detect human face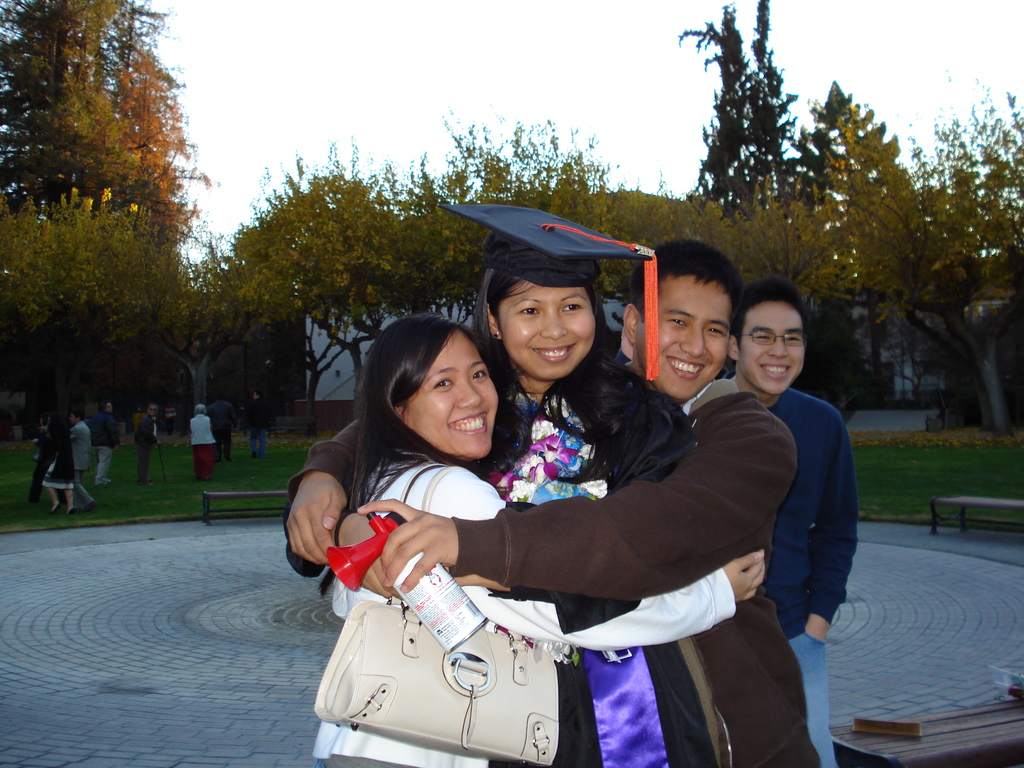
[404, 324, 504, 460]
